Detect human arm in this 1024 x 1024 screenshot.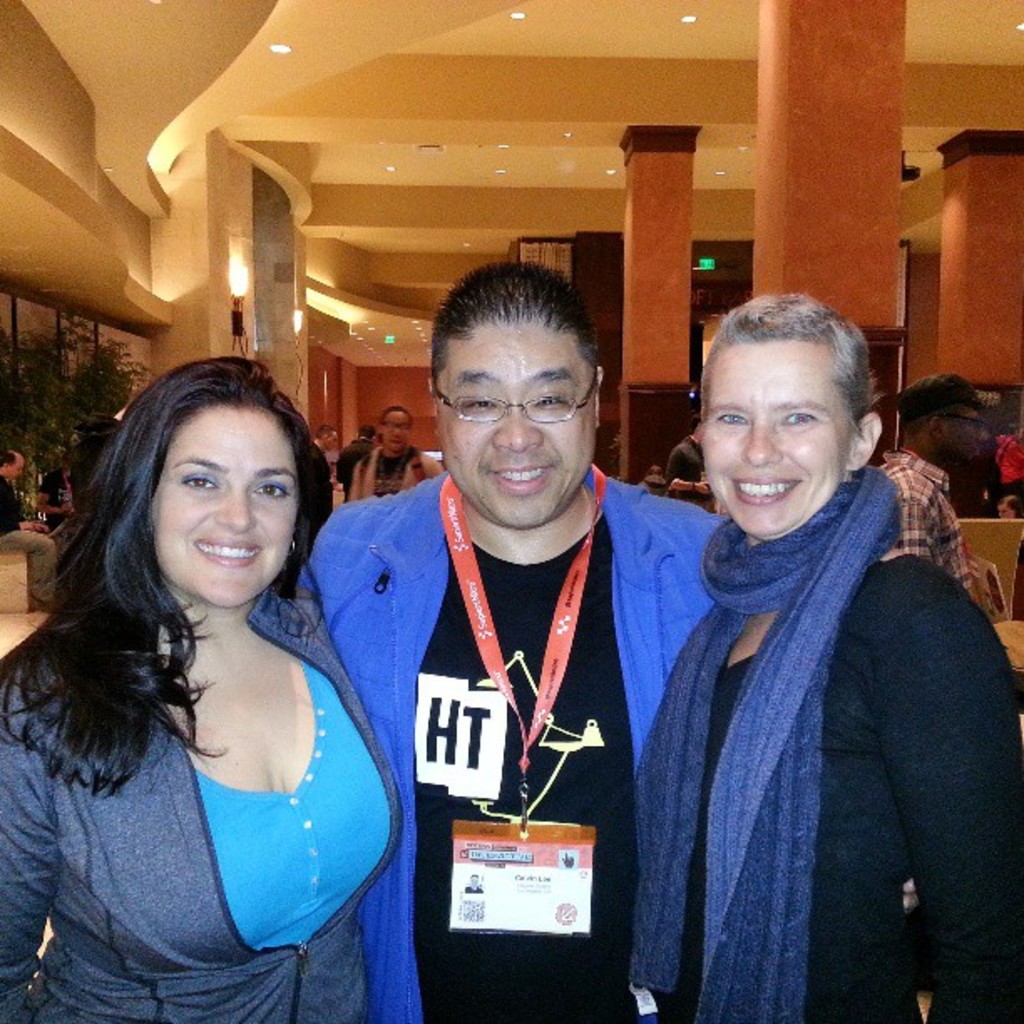
Detection: <region>0, 669, 57, 1022</region>.
